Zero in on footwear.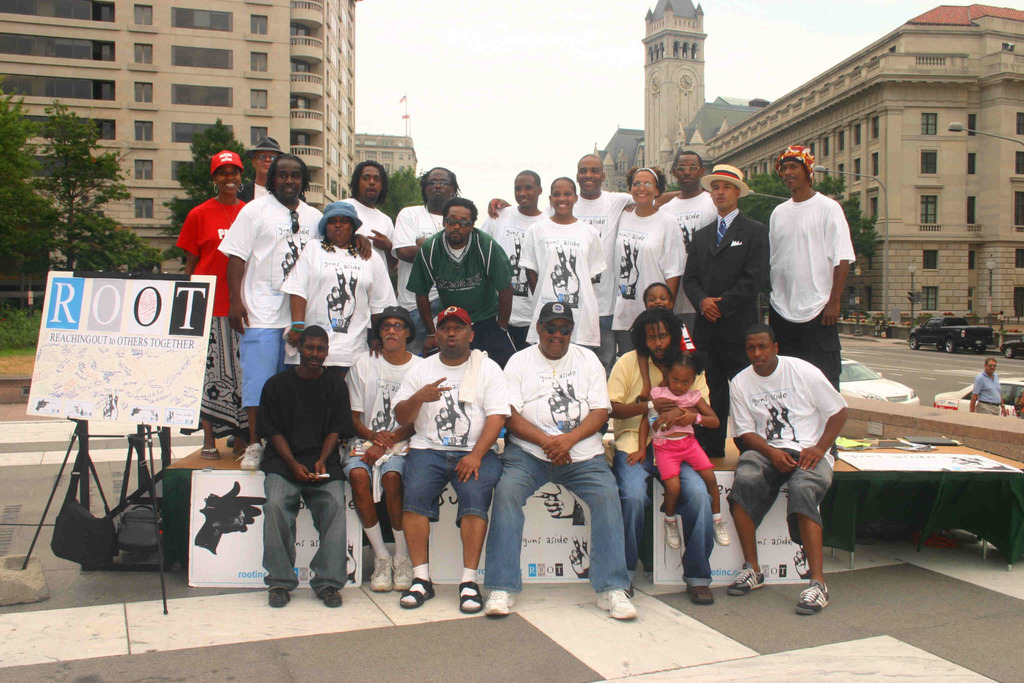
Zeroed in: detection(238, 439, 267, 474).
